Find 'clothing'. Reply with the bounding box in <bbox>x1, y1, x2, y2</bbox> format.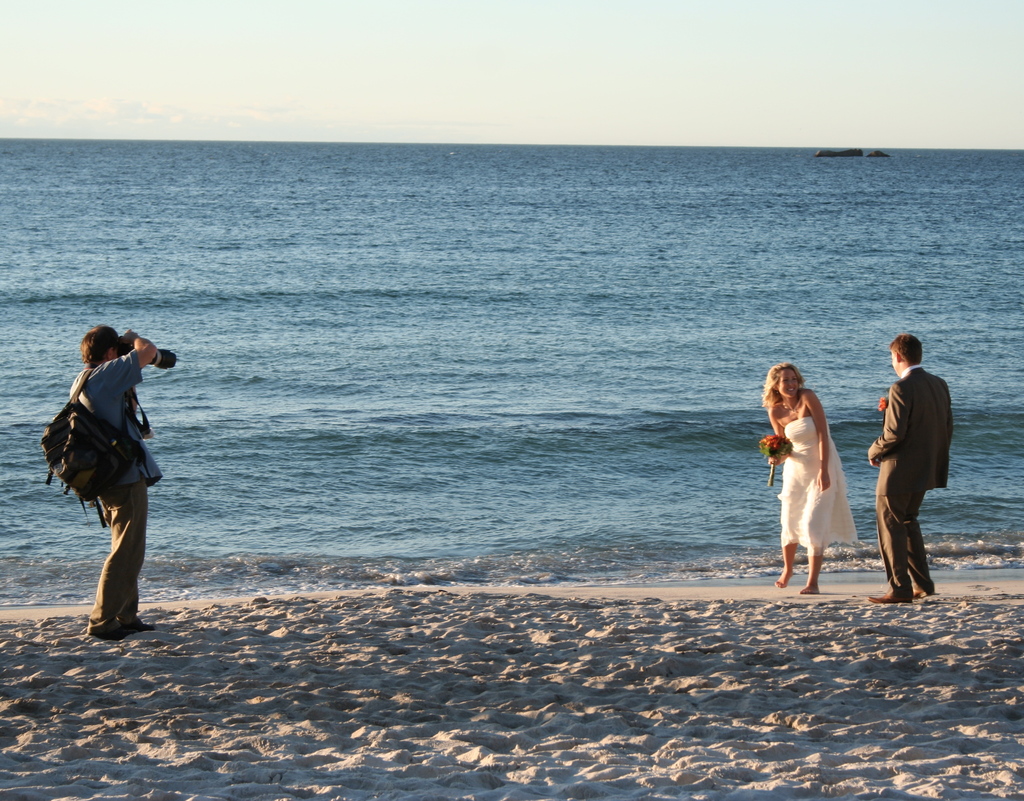
<bbox>68, 352, 163, 640</bbox>.
